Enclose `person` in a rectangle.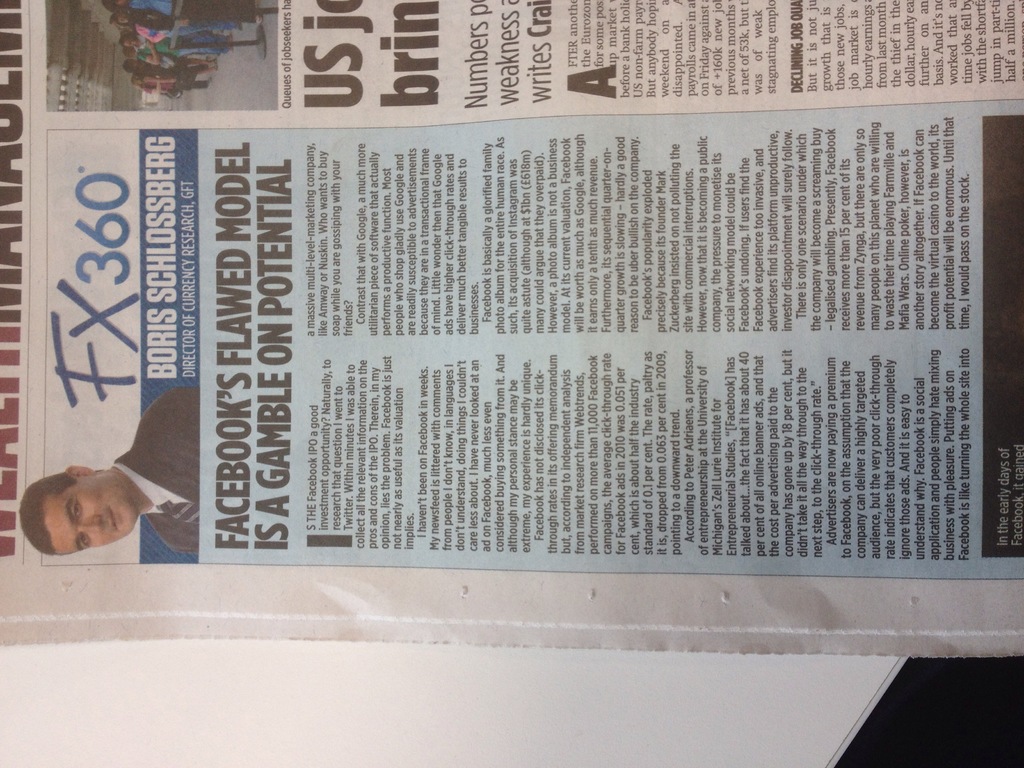
(29, 412, 211, 576).
